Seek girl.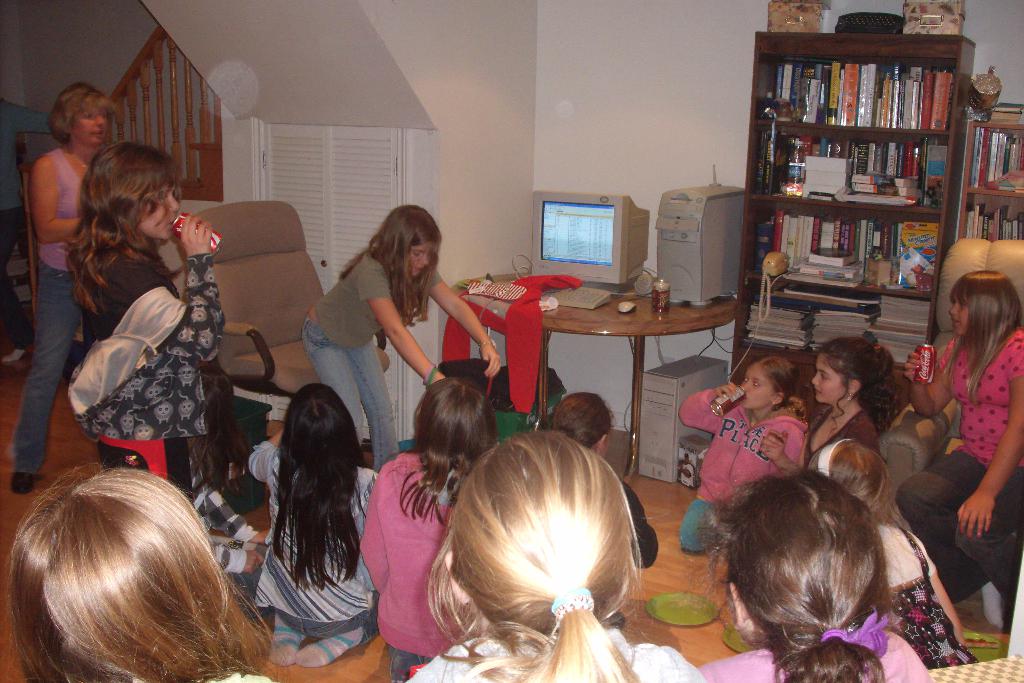
x1=798, y1=438, x2=978, y2=666.
